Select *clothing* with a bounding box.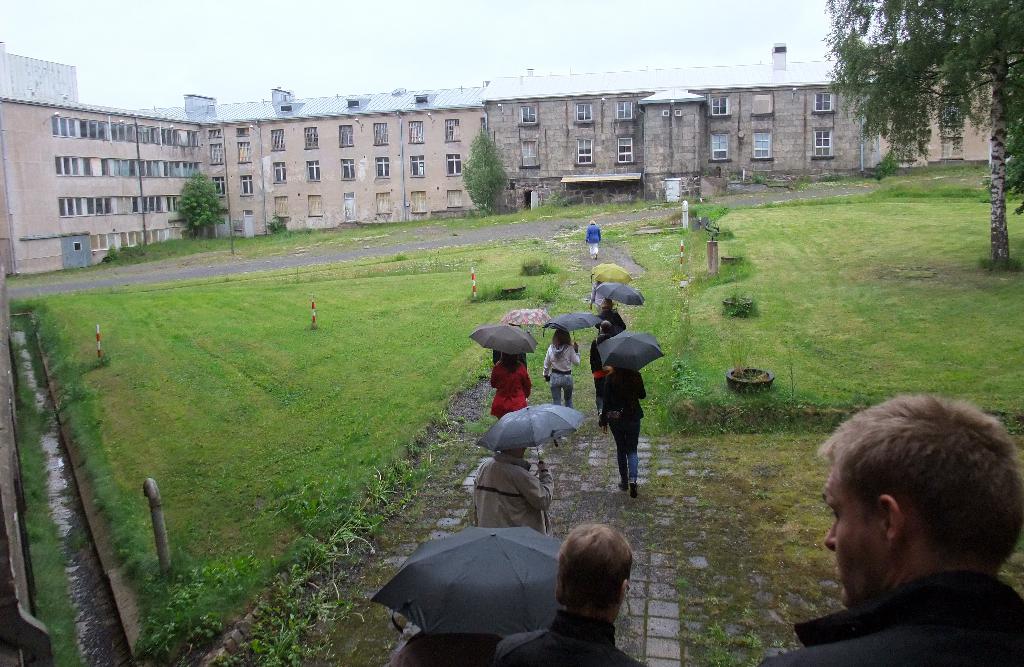
[x1=582, y1=226, x2=602, y2=261].
